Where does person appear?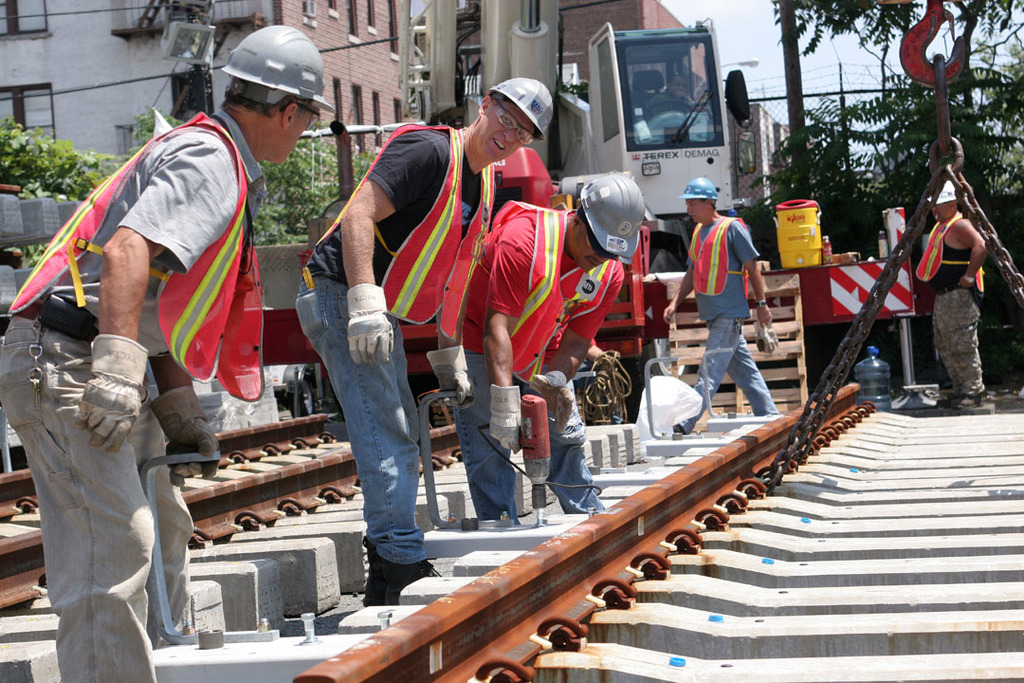
Appears at select_region(926, 176, 984, 399).
